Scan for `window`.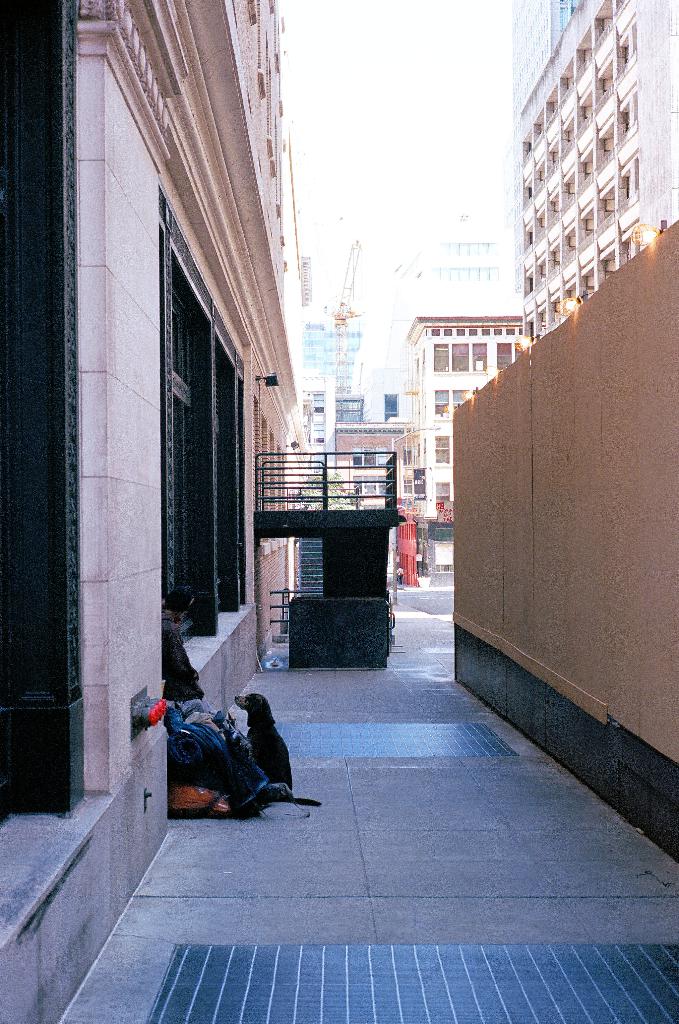
Scan result: [left=615, top=217, right=639, bottom=266].
